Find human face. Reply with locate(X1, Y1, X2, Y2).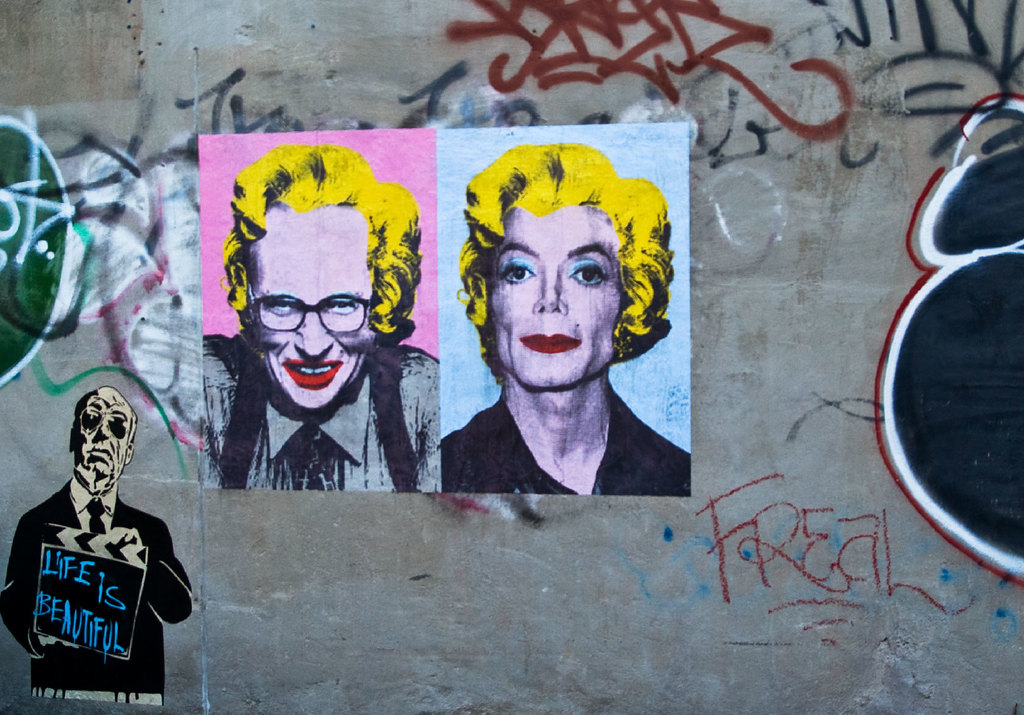
locate(491, 205, 626, 389).
